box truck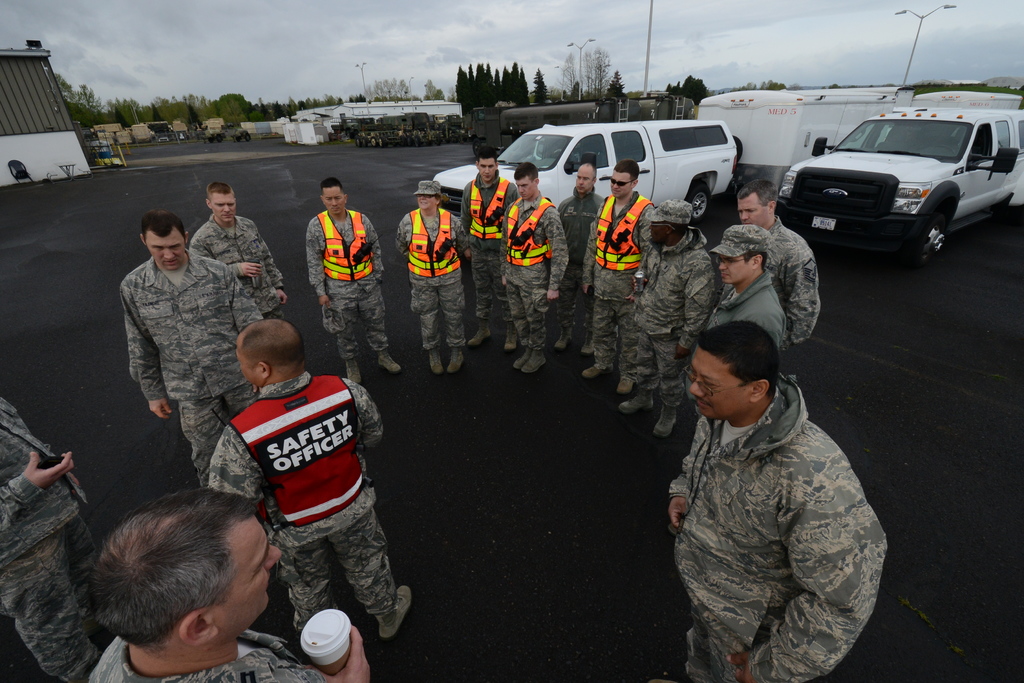
[139,122,153,142]
